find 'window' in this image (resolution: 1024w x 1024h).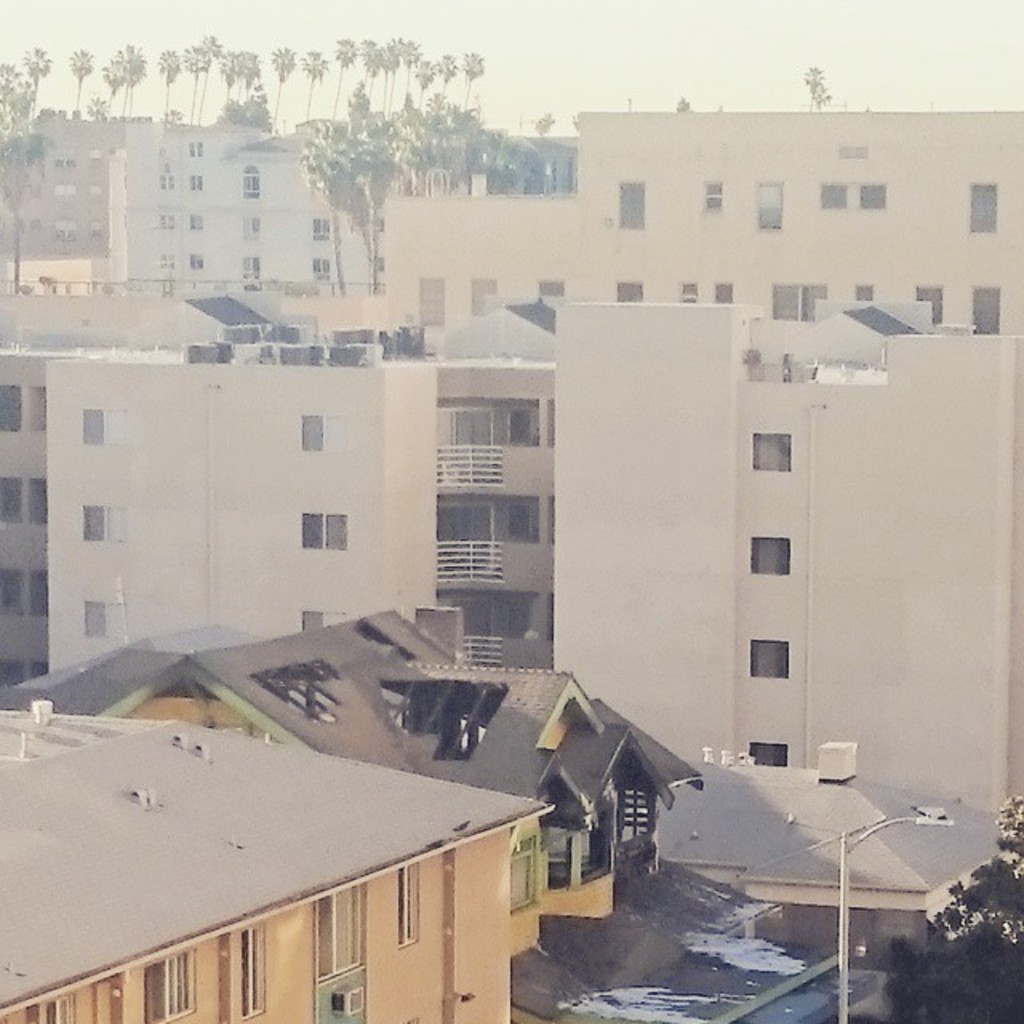
<box>238,256,264,283</box>.
